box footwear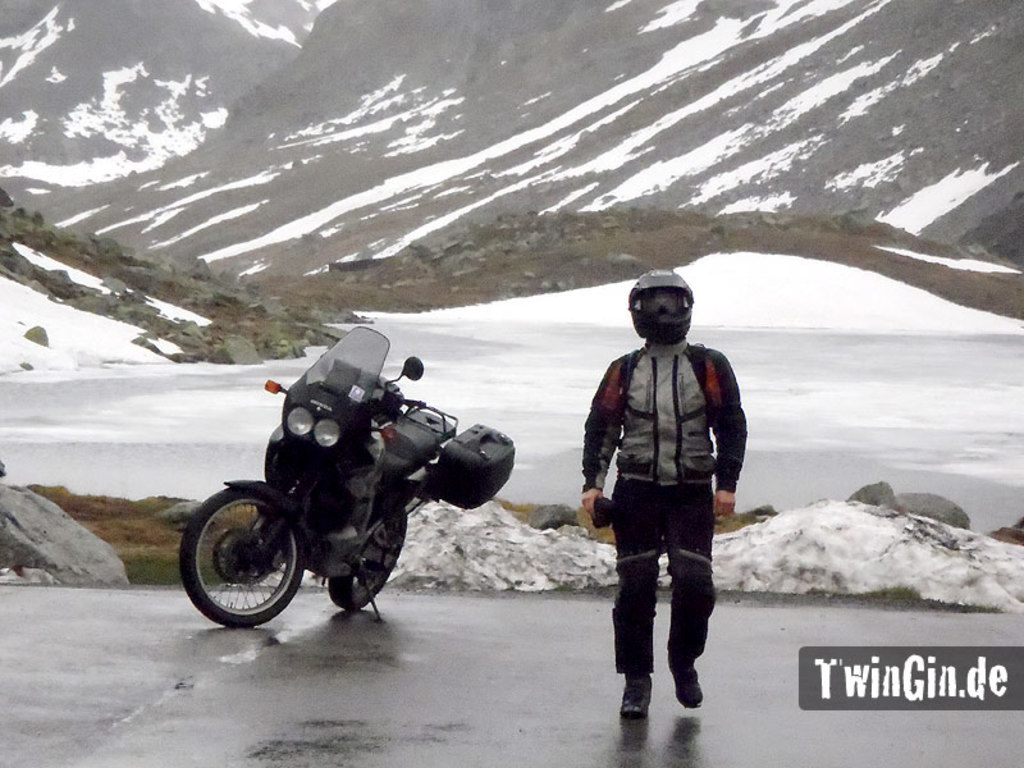
<bbox>625, 673, 650, 716</bbox>
